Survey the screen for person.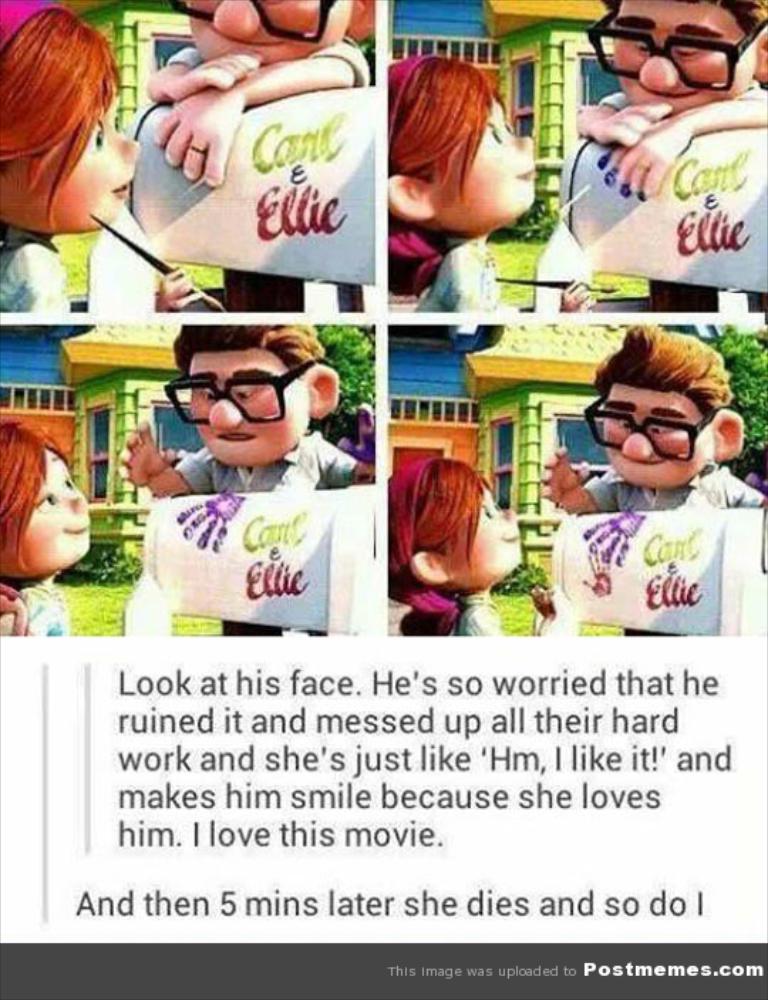
Survey found: 0,3,142,314.
